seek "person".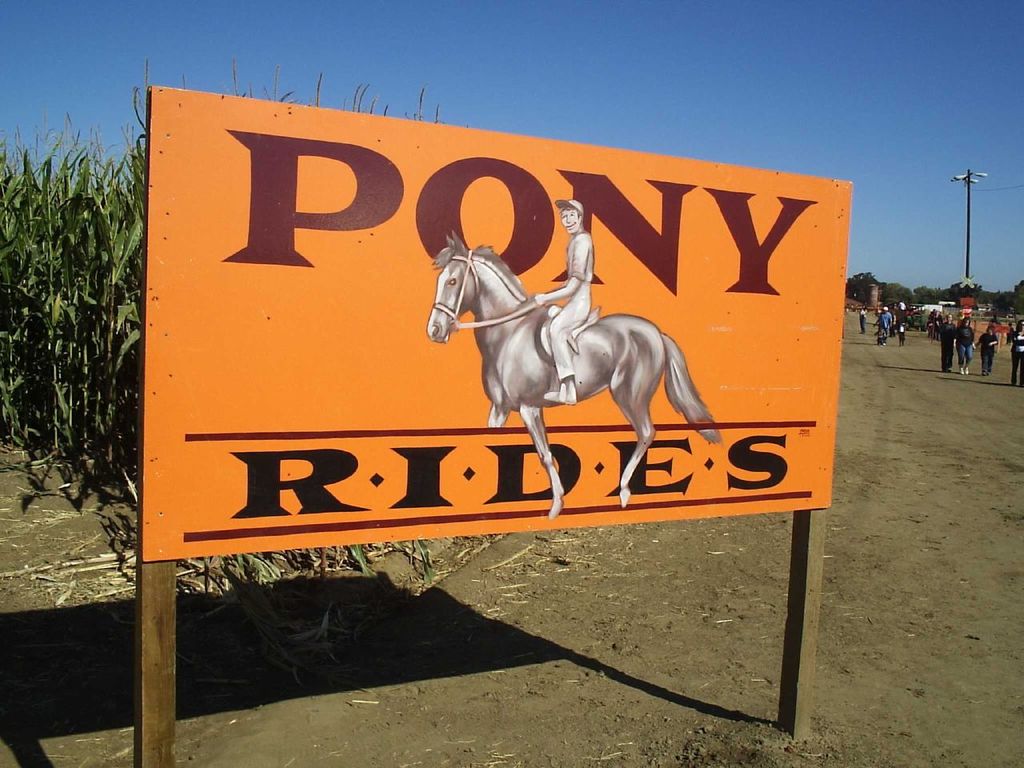
region(859, 305, 867, 336).
